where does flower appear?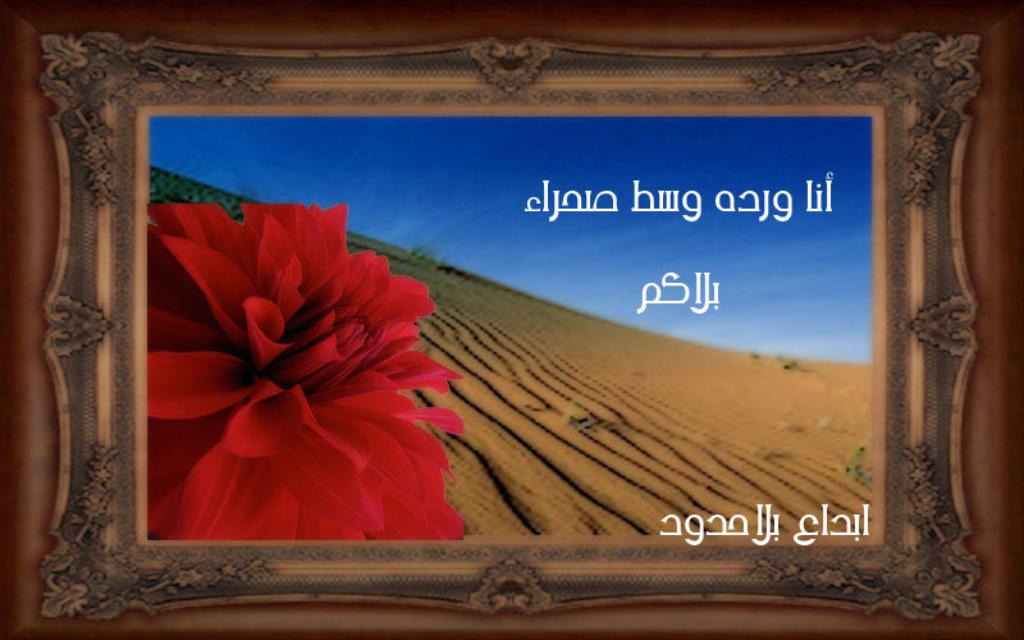
Appears at bbox=[119, 184, 474, 566].
